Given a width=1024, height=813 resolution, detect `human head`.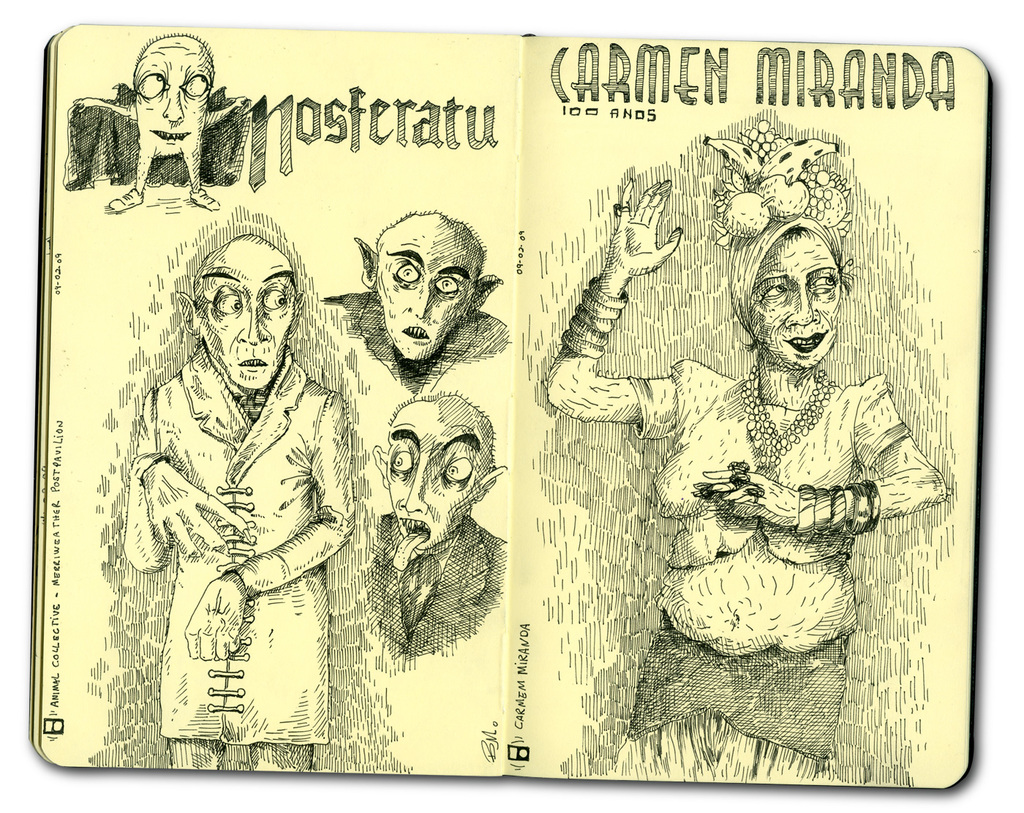
[172,232,302,391].
